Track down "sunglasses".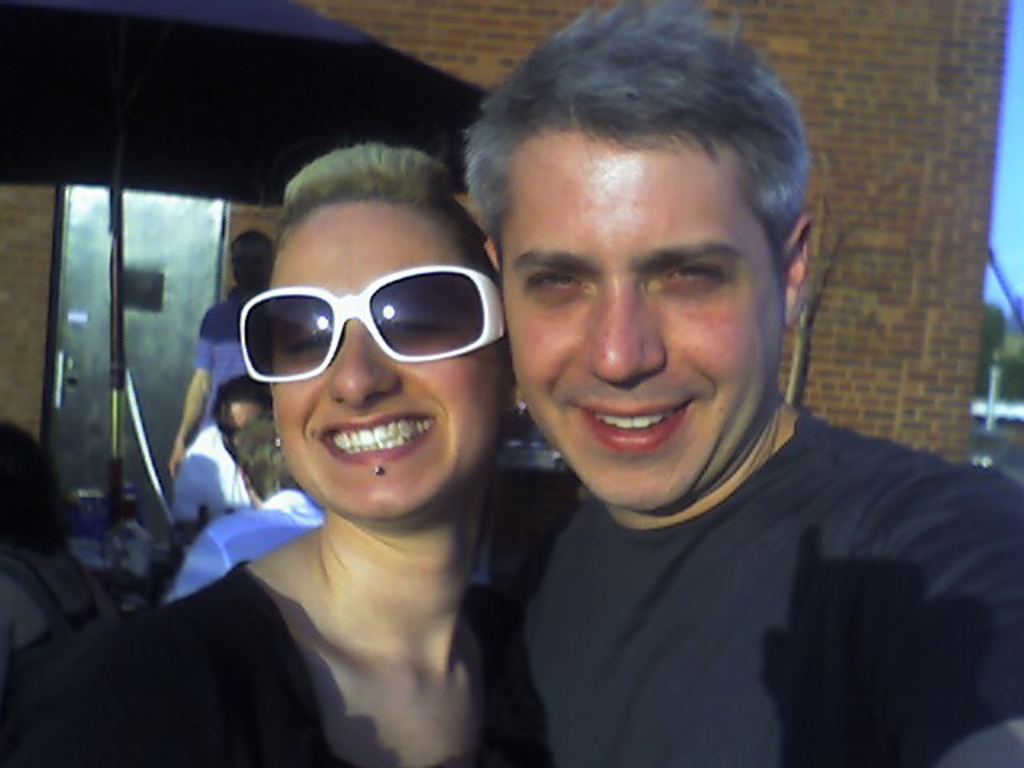
Tracked to bbox=[240, 266, 512, 382].
